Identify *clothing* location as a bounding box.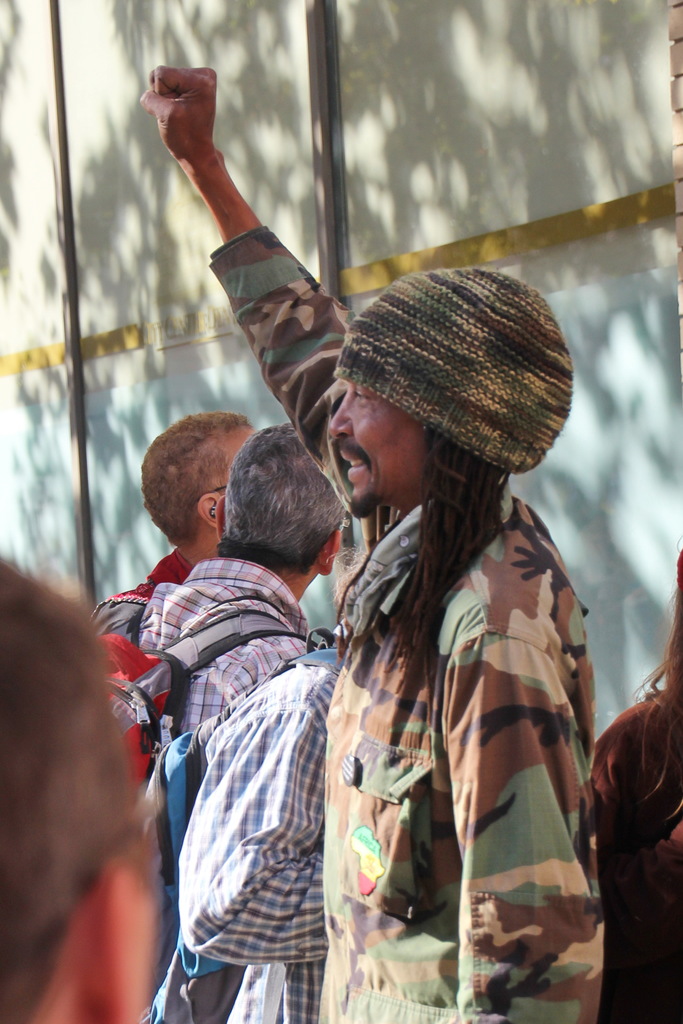
BBox(101, 542, 190, 796).
